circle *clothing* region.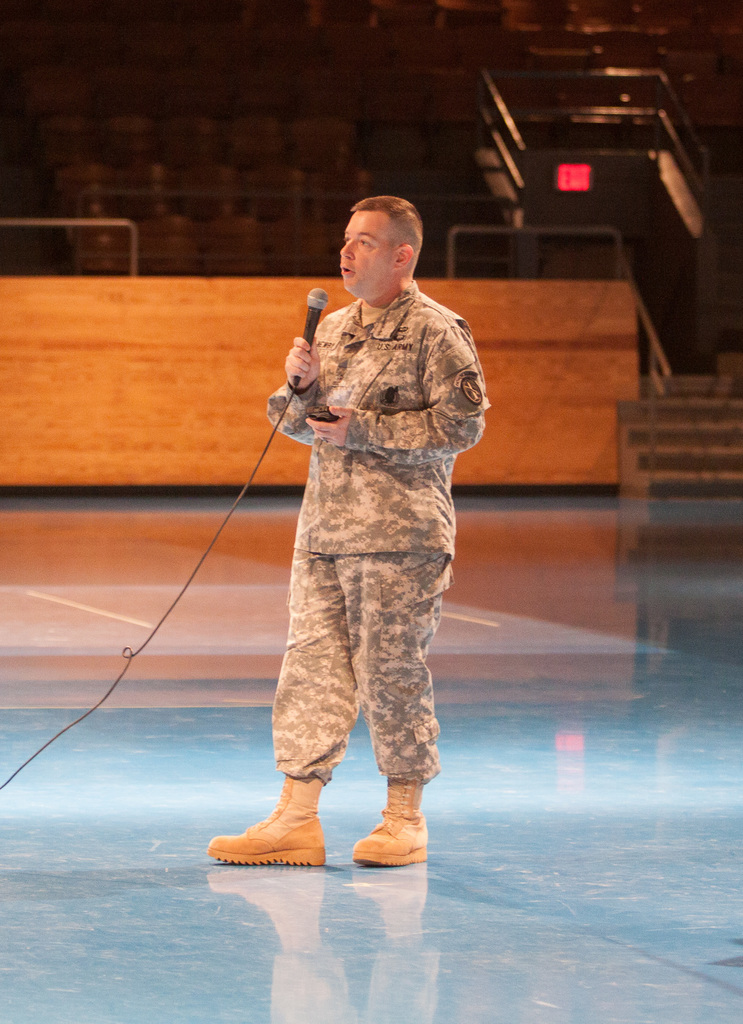
Region: 231, 250, 470, 818.
